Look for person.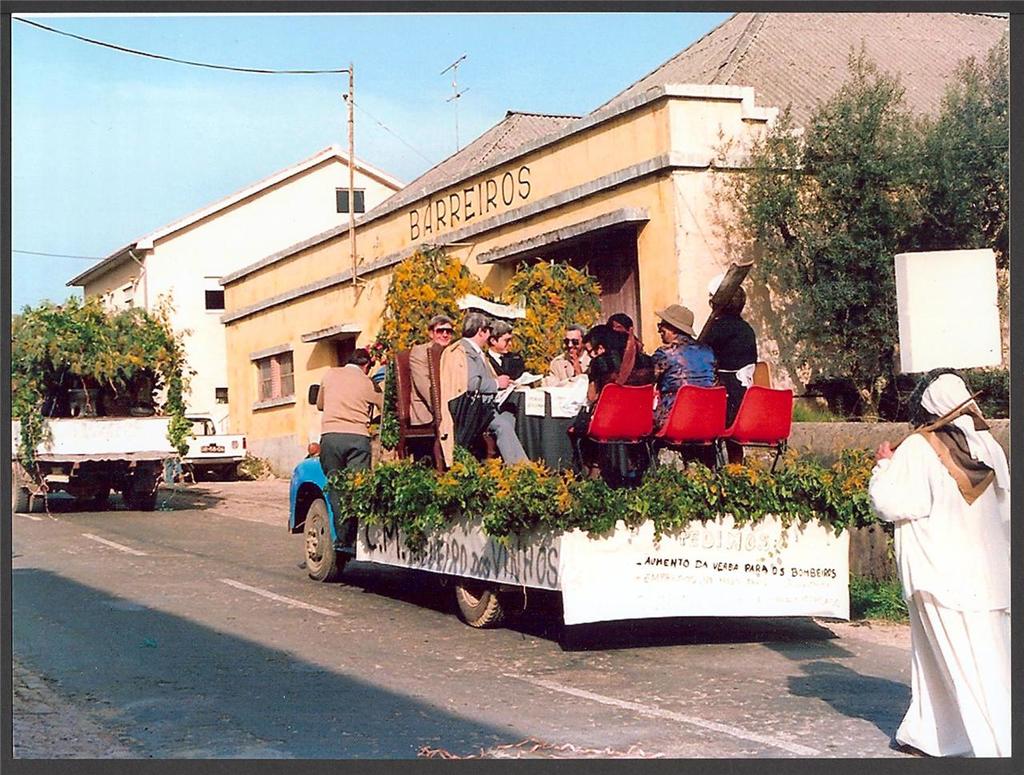
Found: x1=314, y1=345, x2=395, y2=531.
